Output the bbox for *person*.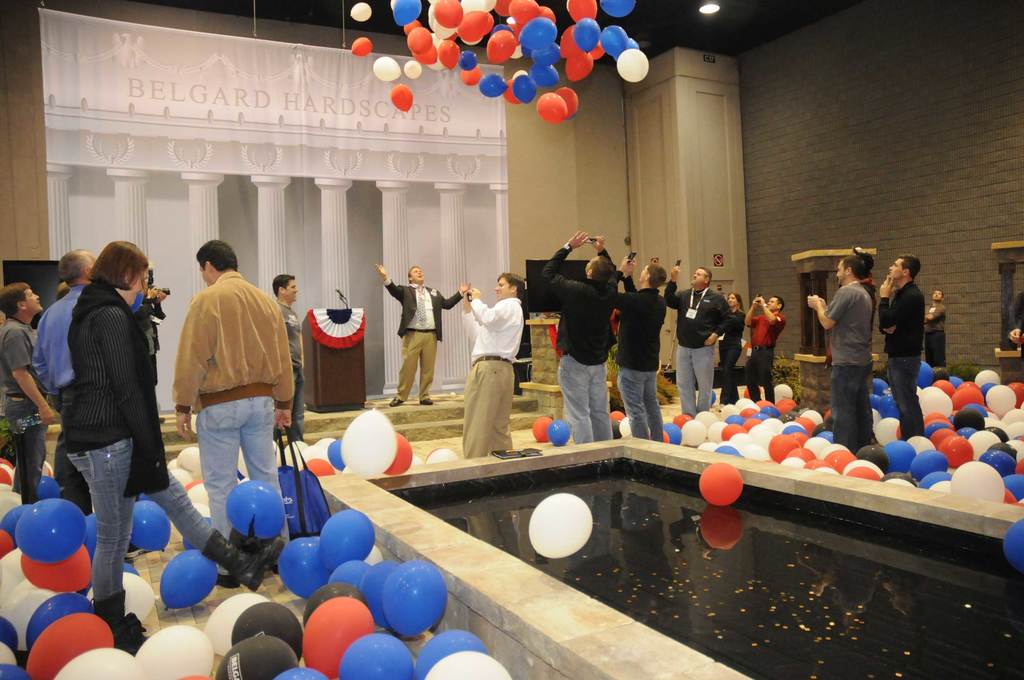
(left=525, top=229, right=623, bottom=450).
